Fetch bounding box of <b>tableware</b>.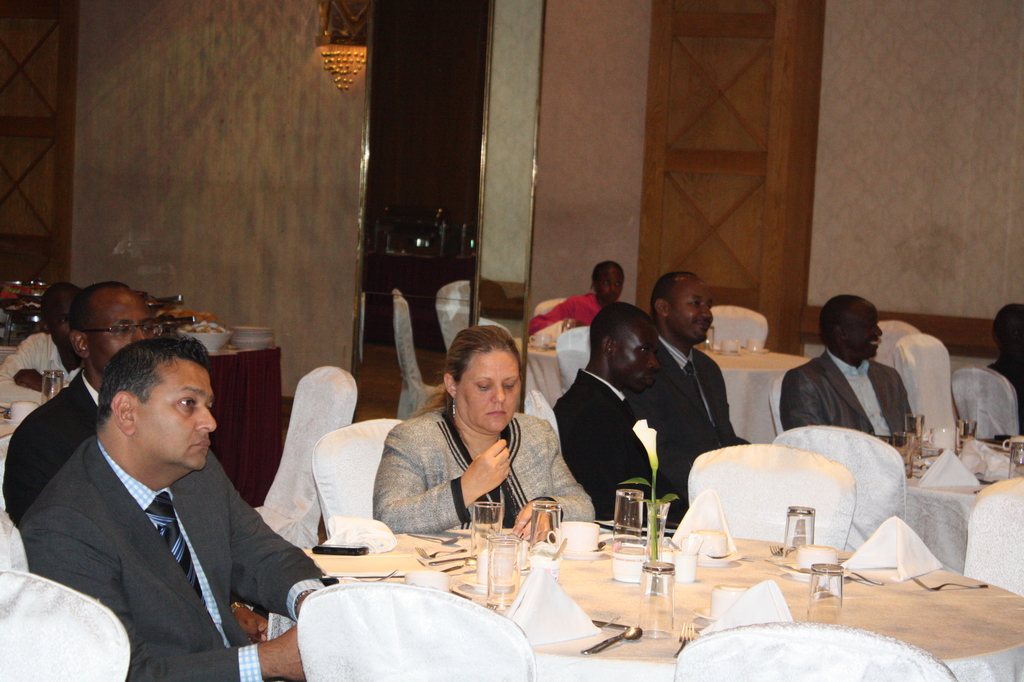
Bbox: 675:622:692:660.
